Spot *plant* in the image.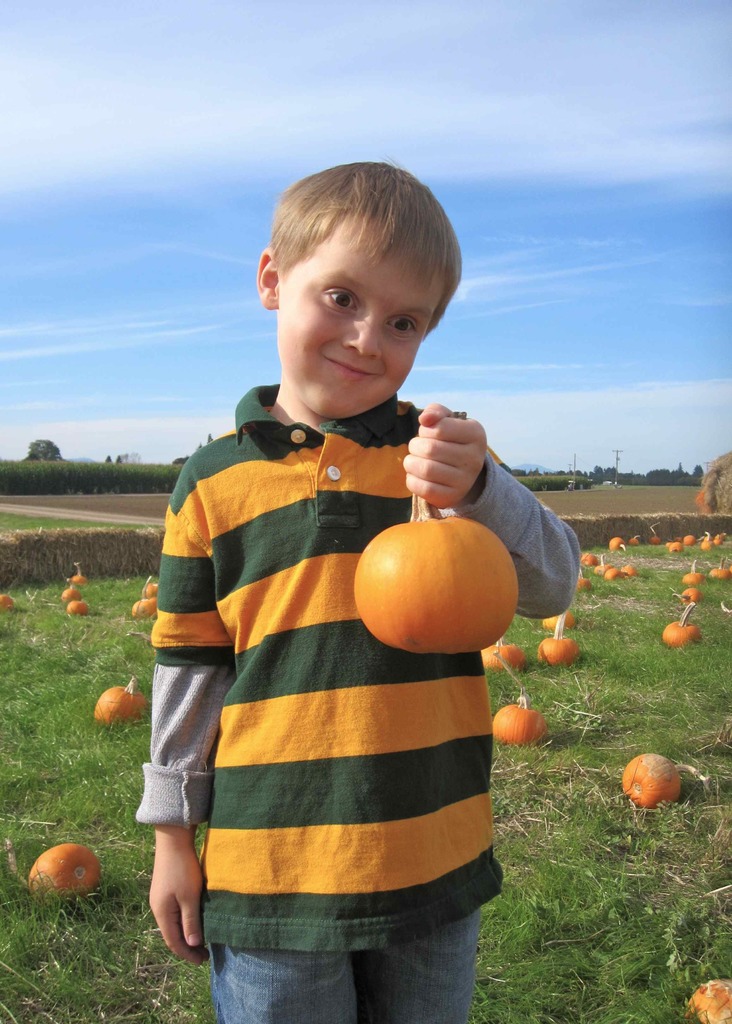
*plant* found at select_region(0, 454, 188, 499).
